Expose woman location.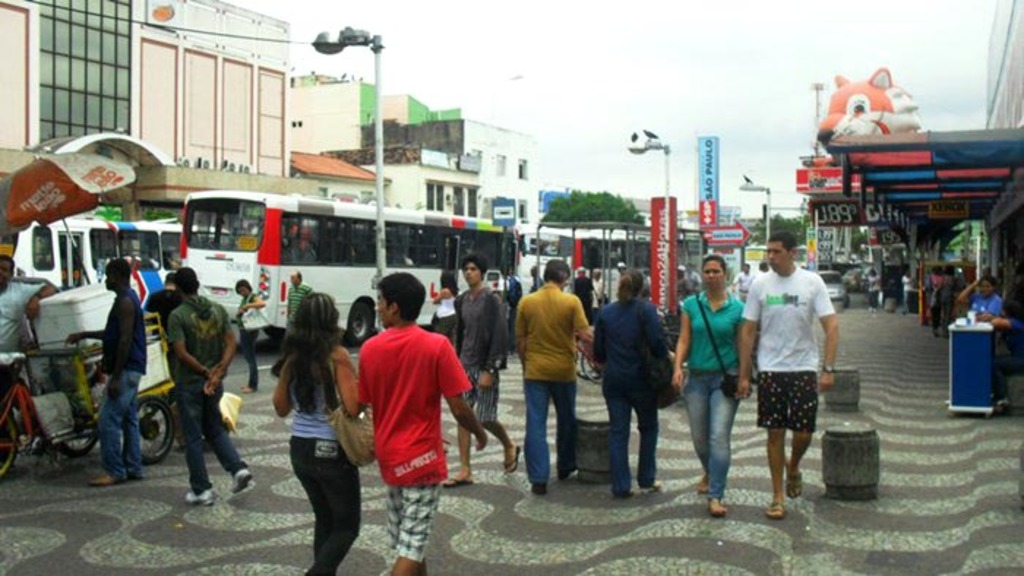
Exposed at rect(592, 266, 670, 494).
